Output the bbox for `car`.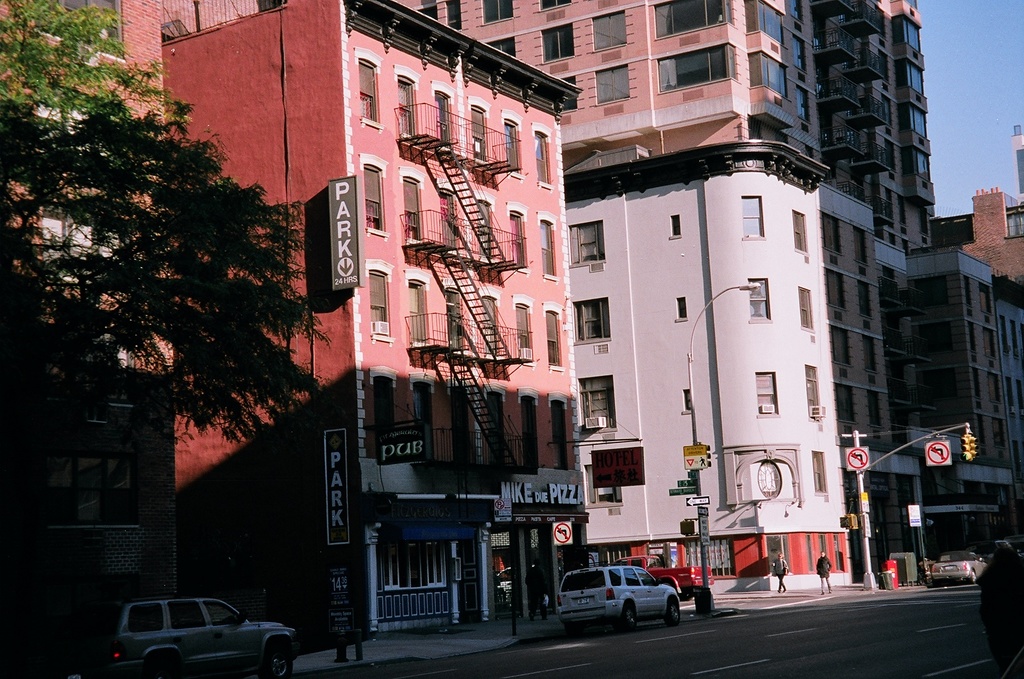
x1=98, y1=598, x2=296, y2=676.
